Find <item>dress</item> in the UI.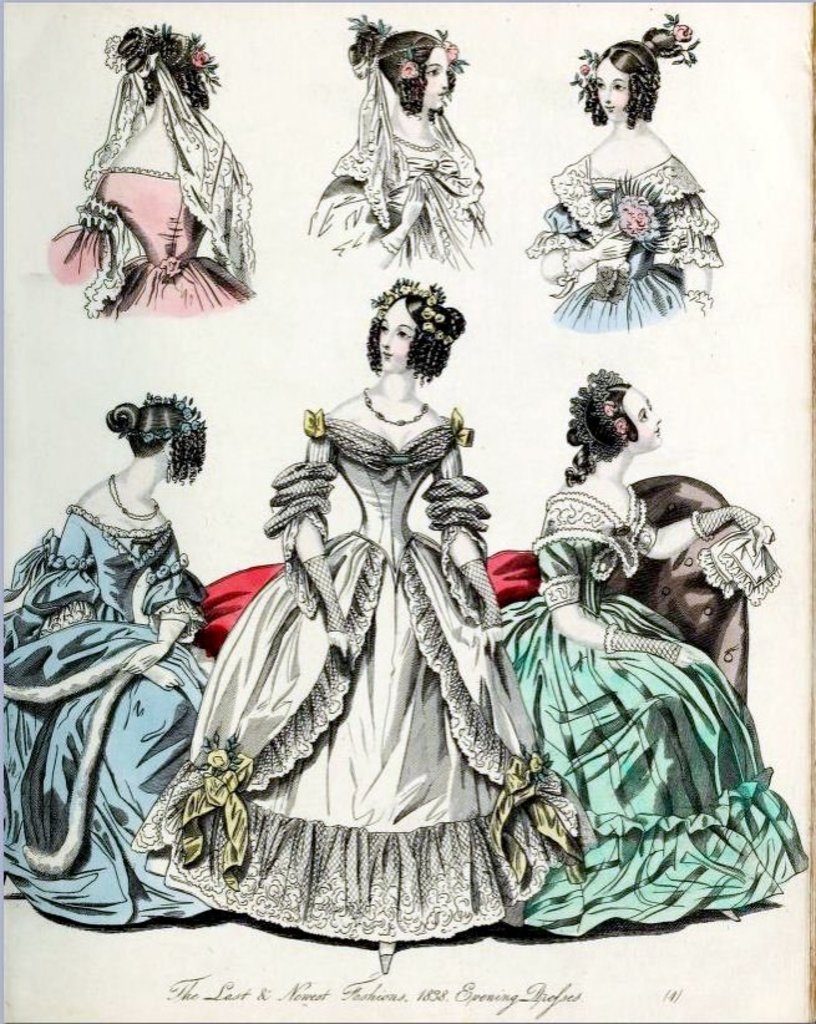
UI element at box=[523, 152, 724, 321].
